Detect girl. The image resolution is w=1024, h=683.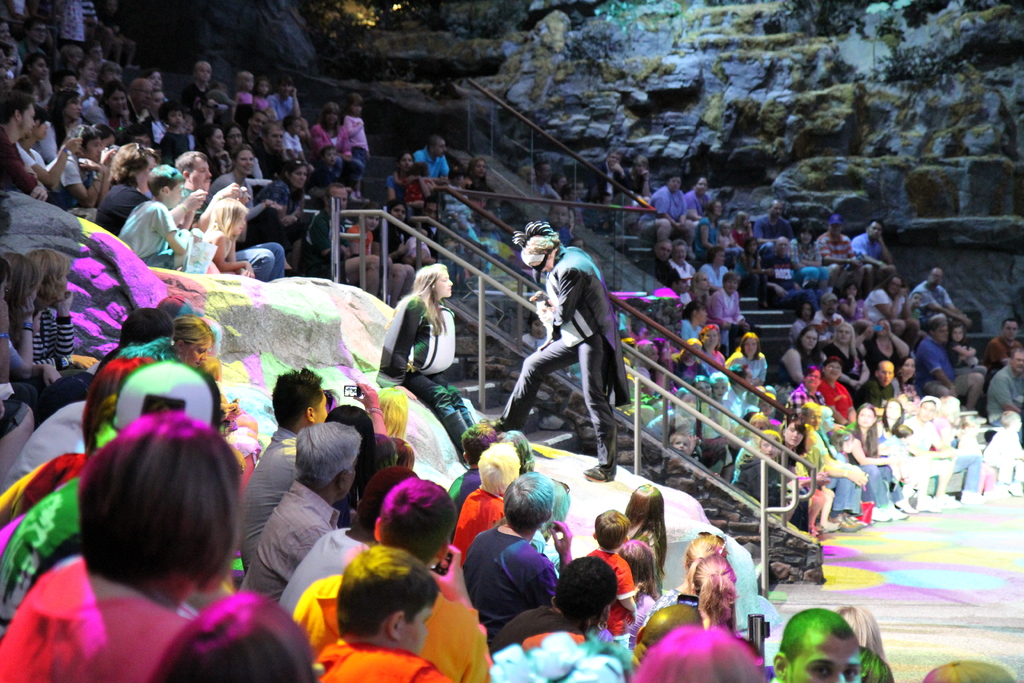
bbox=(687, 552, 740, 630).
